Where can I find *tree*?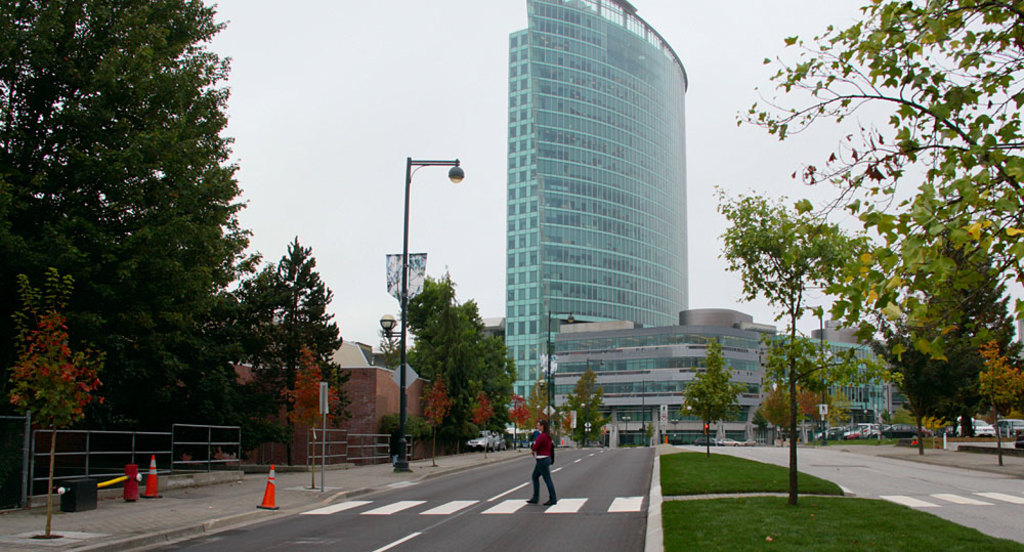
You can find it at x1=421, y1=375, x2=444, y2=463.
